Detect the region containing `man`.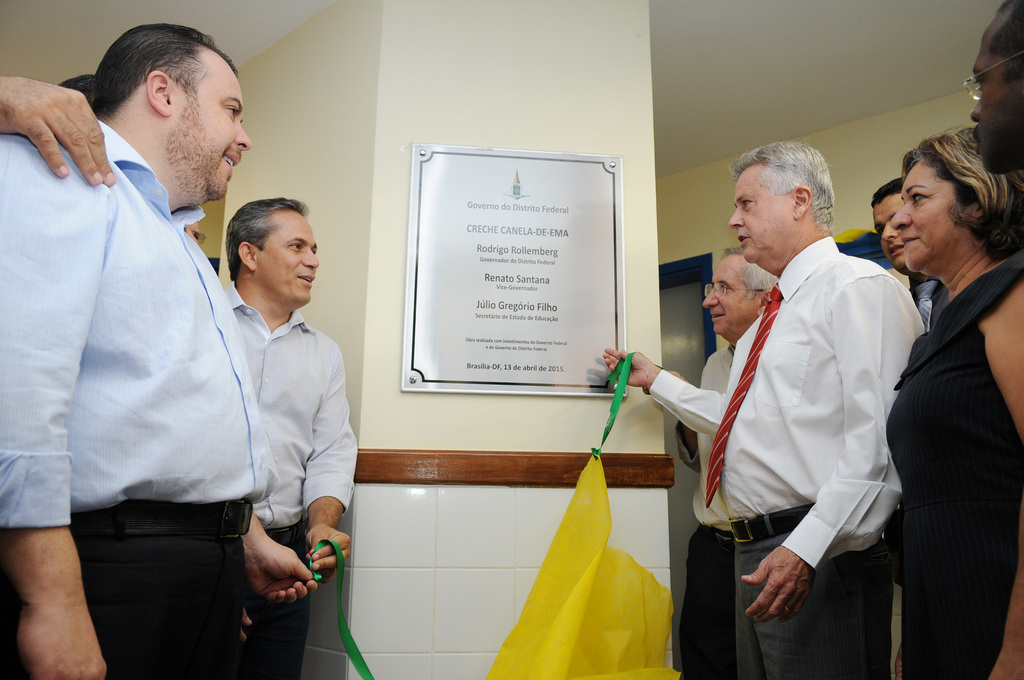
(x1=968, y1=0, x2=1023, y2=177).
